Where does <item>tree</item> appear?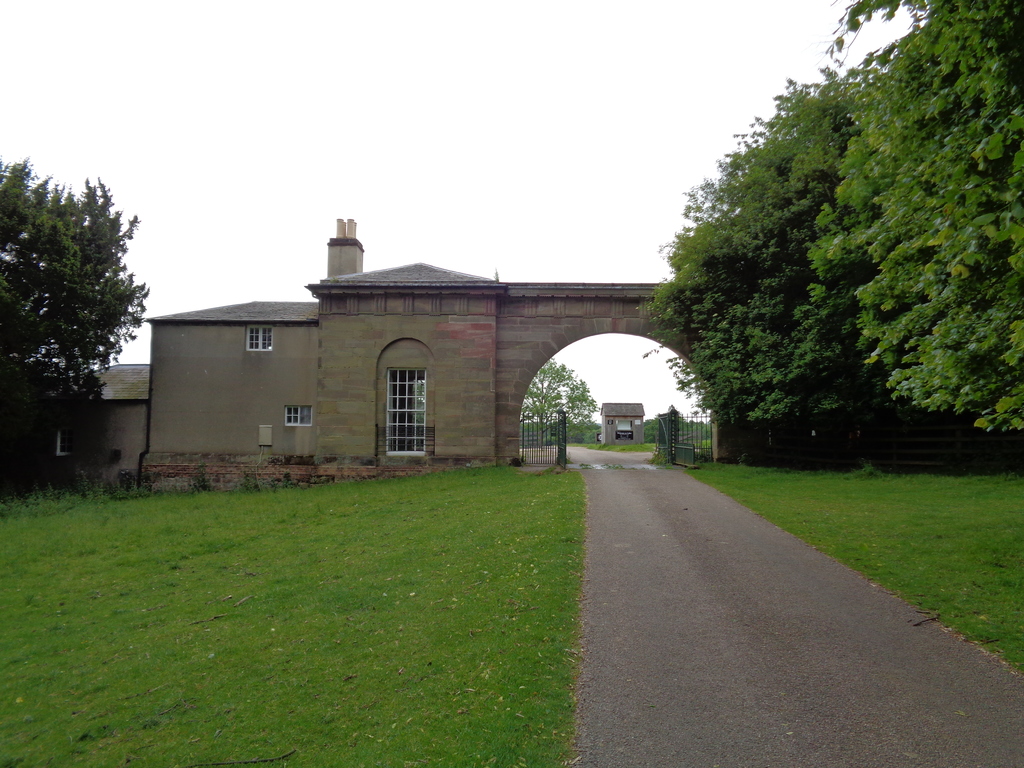
Appears at x1=805, y1=0, x2=1023, y2=435.
